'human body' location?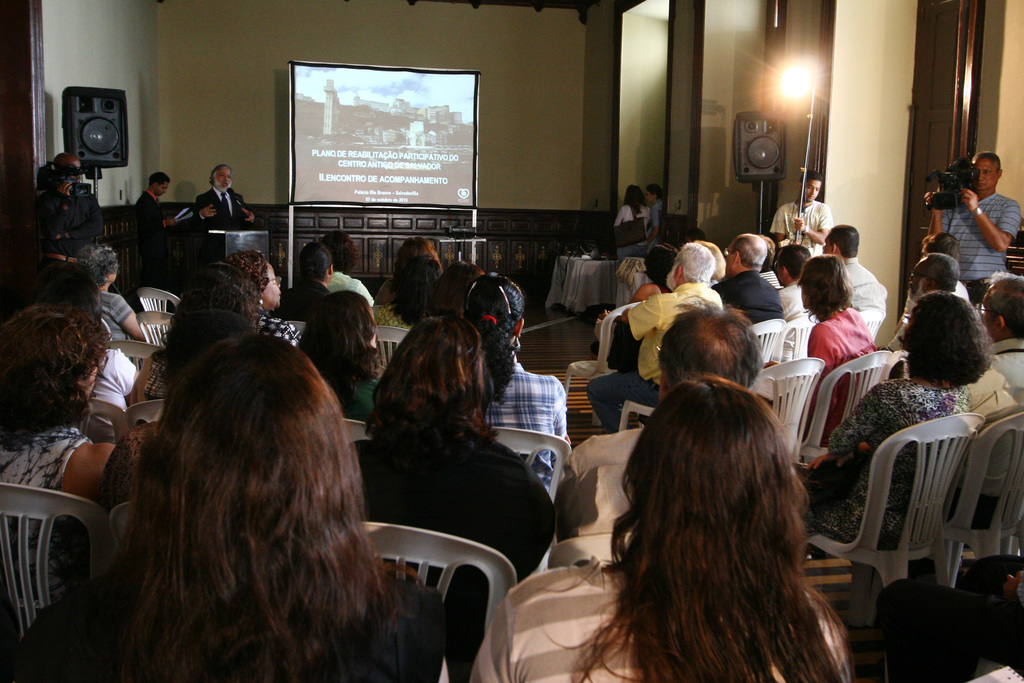
616, 184, 648, 235
